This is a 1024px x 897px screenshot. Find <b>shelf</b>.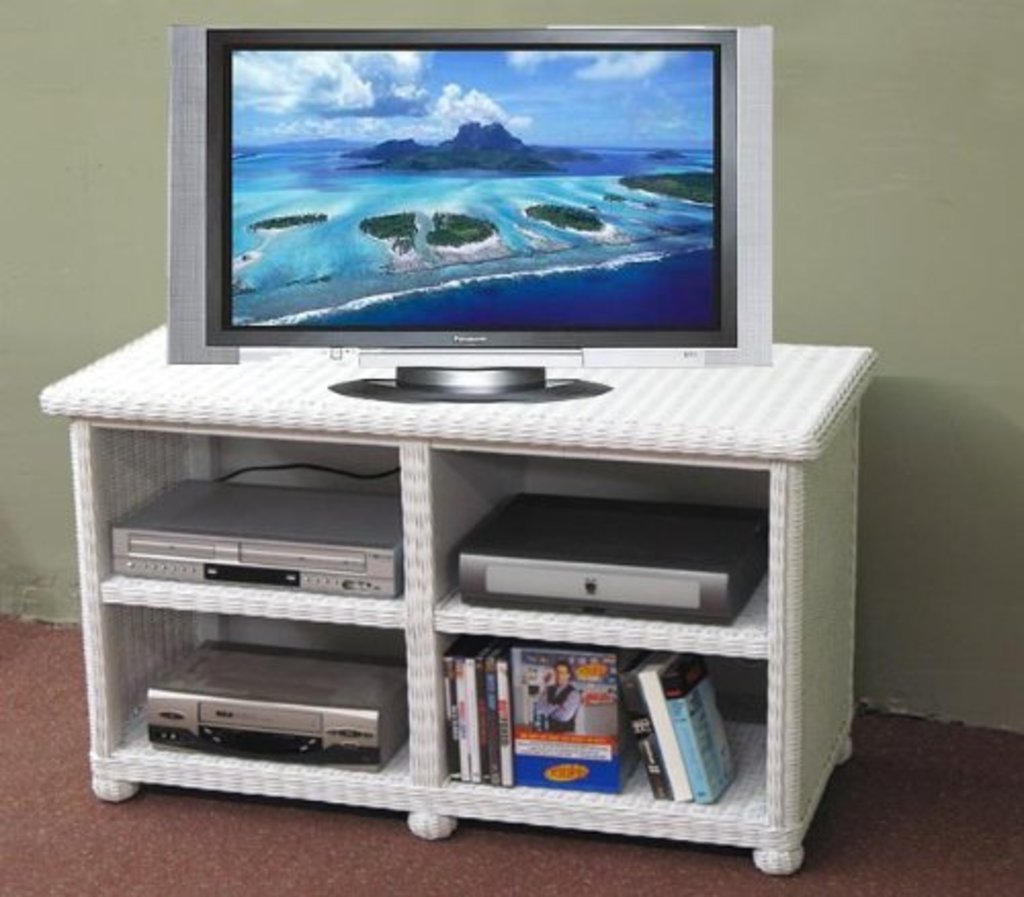
Bounding box: 23,158,879,872.
